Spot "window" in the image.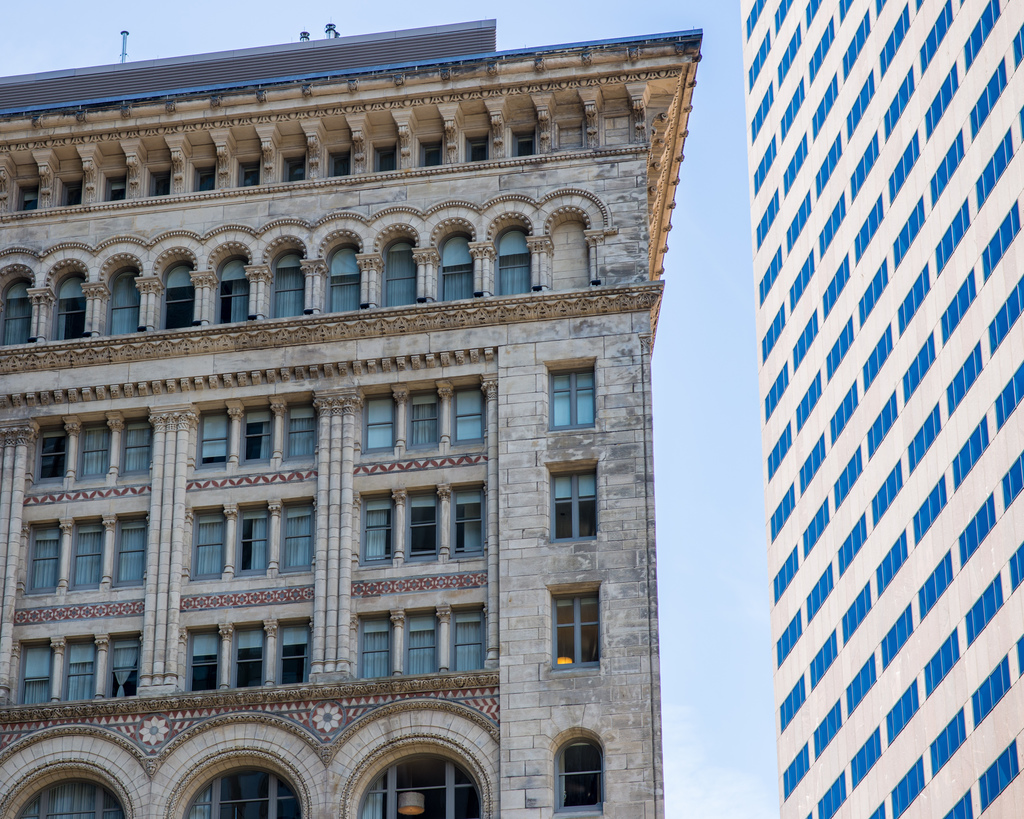
"window" found at Rect(333, 155, 349, 179).
